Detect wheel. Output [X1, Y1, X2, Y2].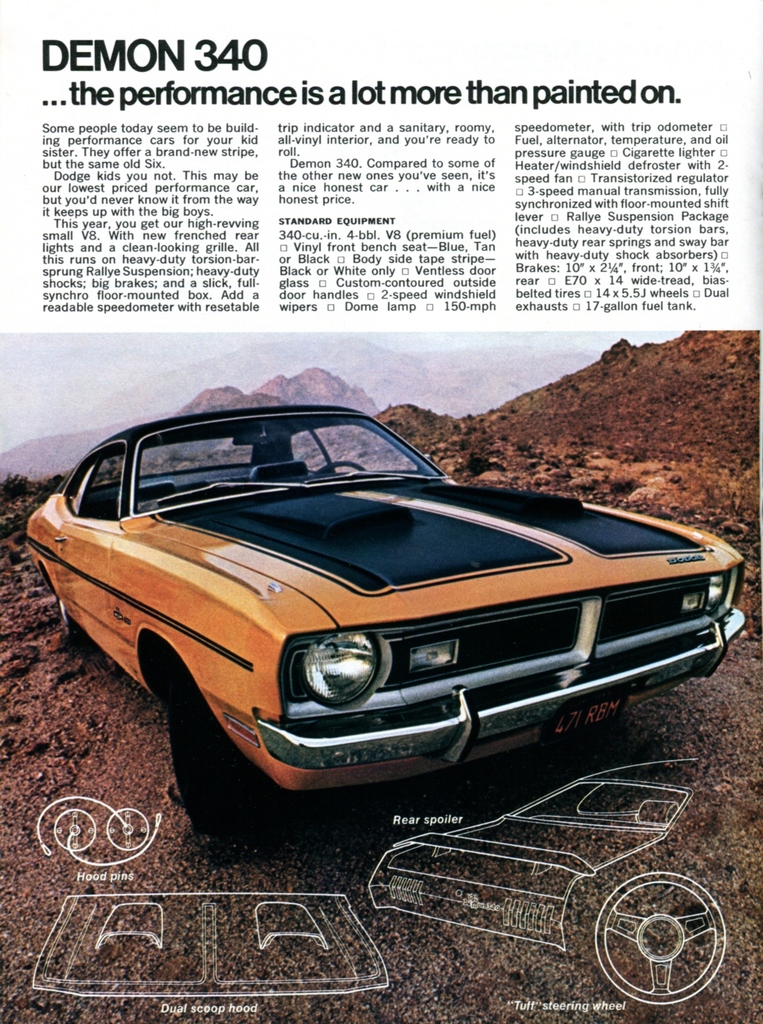
[53, 588, 90, 646].
